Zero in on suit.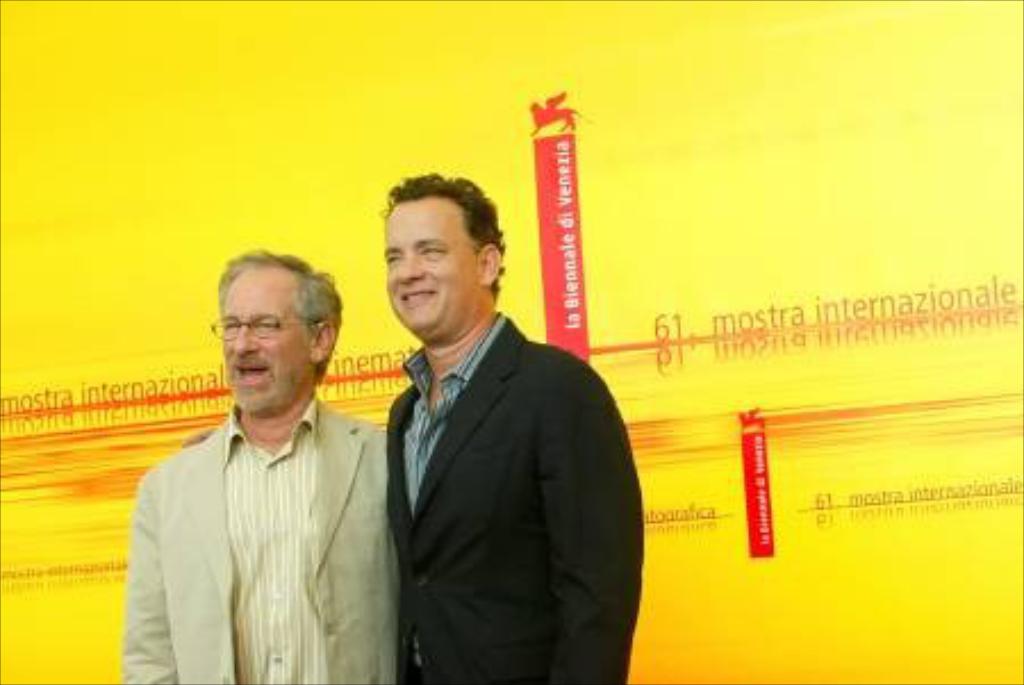
Zeroed in: (x1=118, y1=396, x2=405, y2=683).
